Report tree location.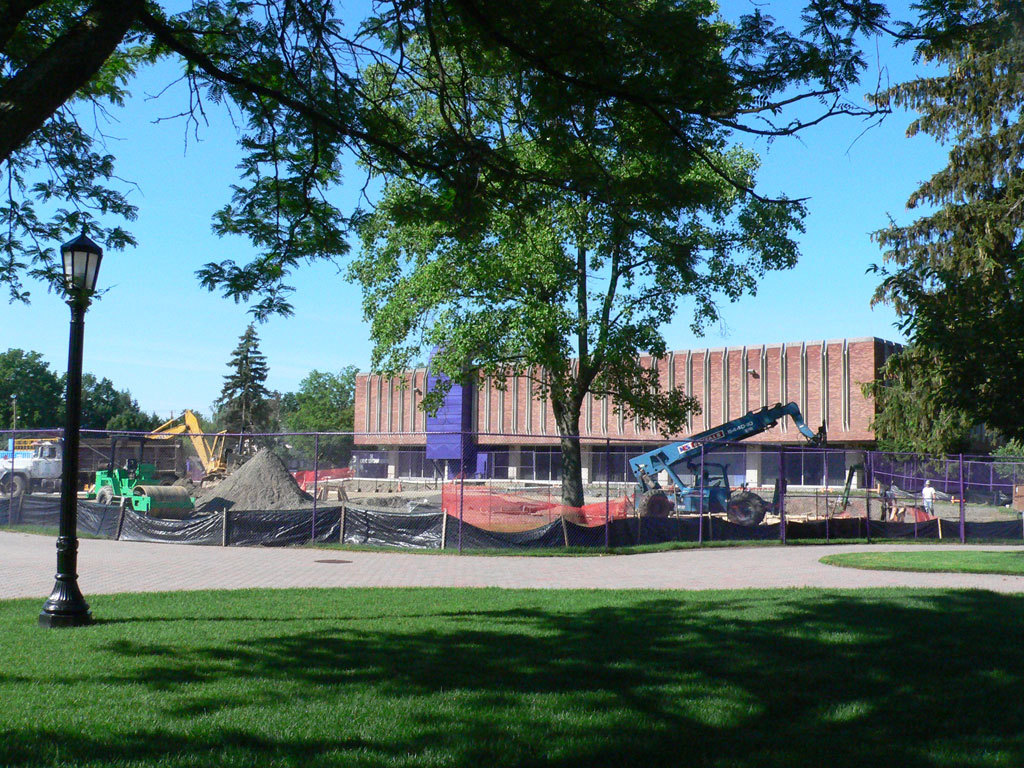
Report: crop(0, 0, 898, 291).
